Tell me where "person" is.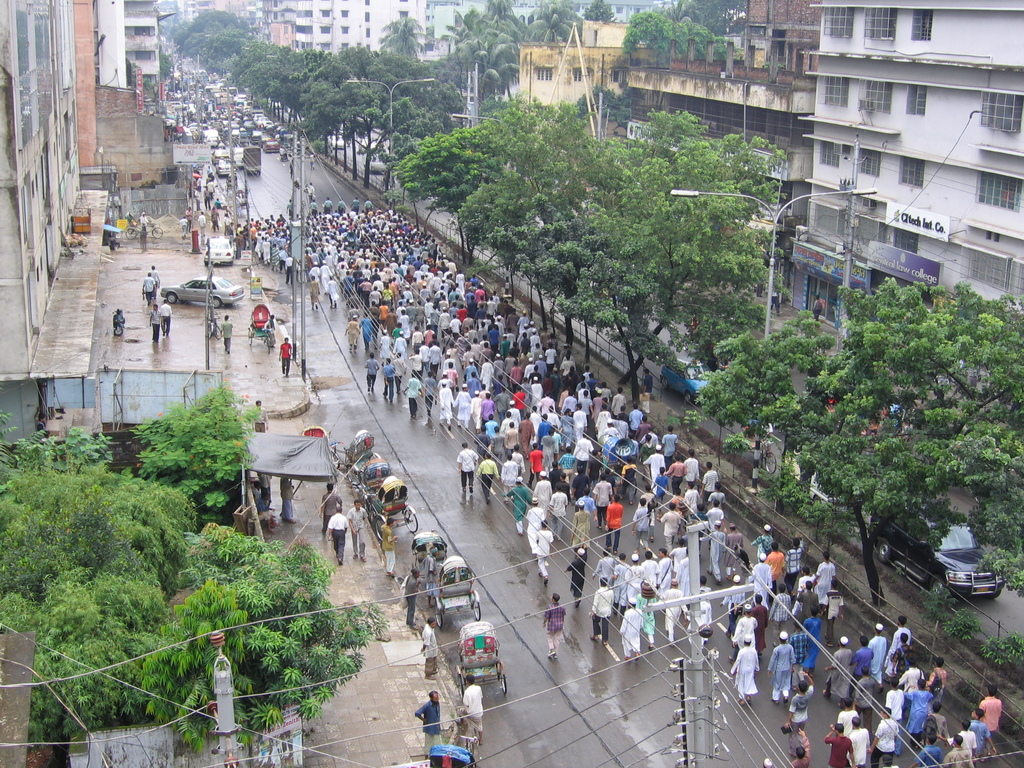
"person" is at <region>349, 506, 372, 559</region>.
